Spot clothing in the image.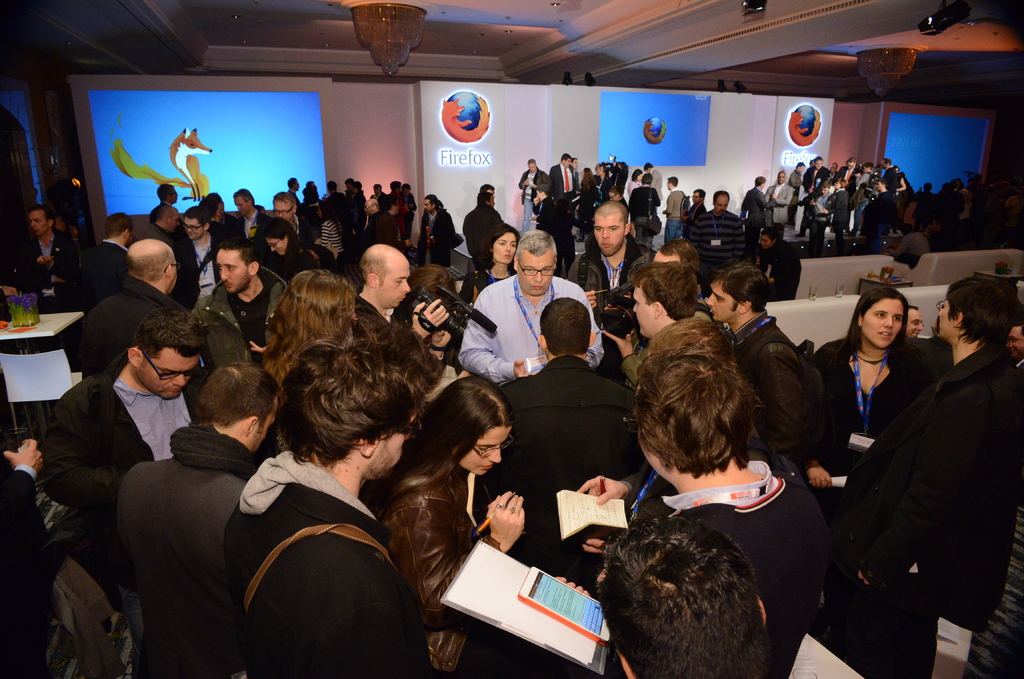
clothing found at <box>39,374,193,595</box>.
